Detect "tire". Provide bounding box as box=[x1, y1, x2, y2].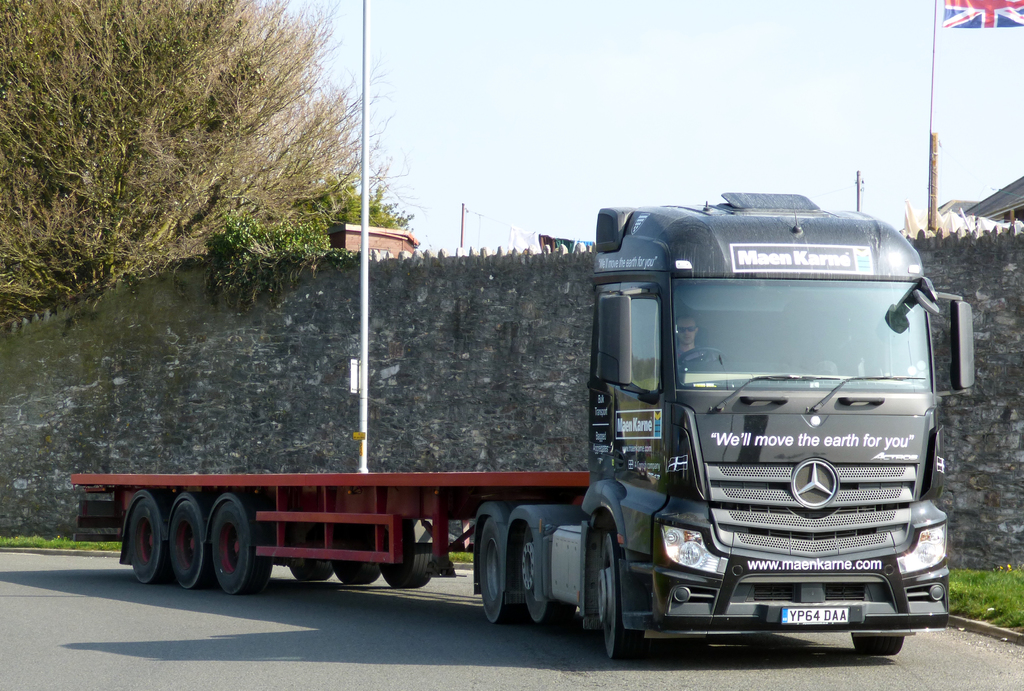
box=[589, 523, 637, 665].
